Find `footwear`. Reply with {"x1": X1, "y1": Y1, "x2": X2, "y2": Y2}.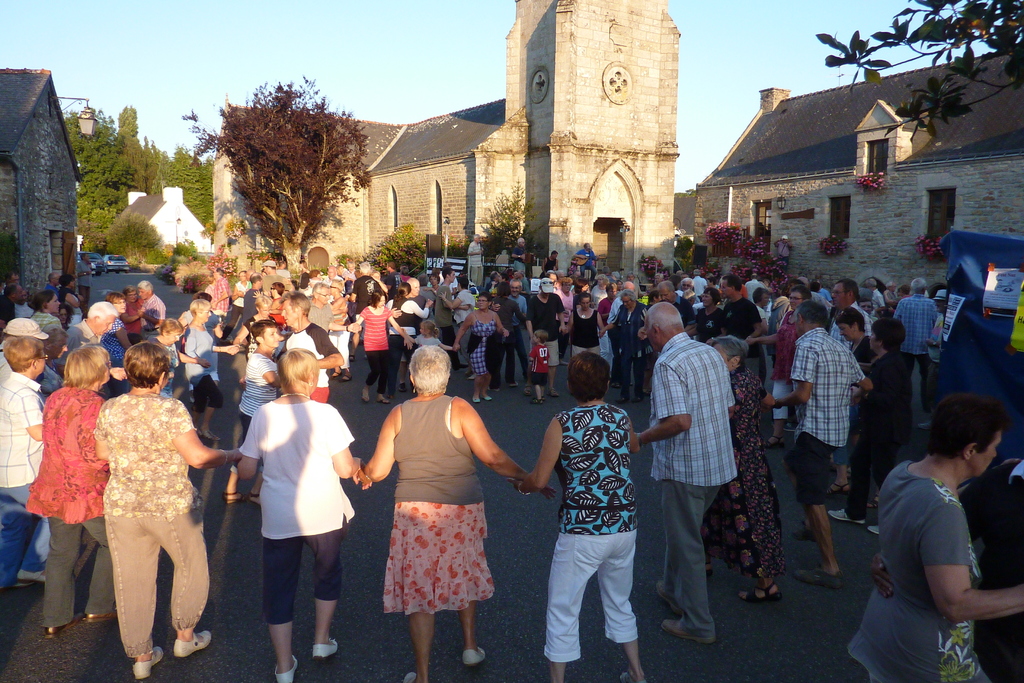
{"x1": 481, "y1": 394, "x2": 497, "y2": 402}.
